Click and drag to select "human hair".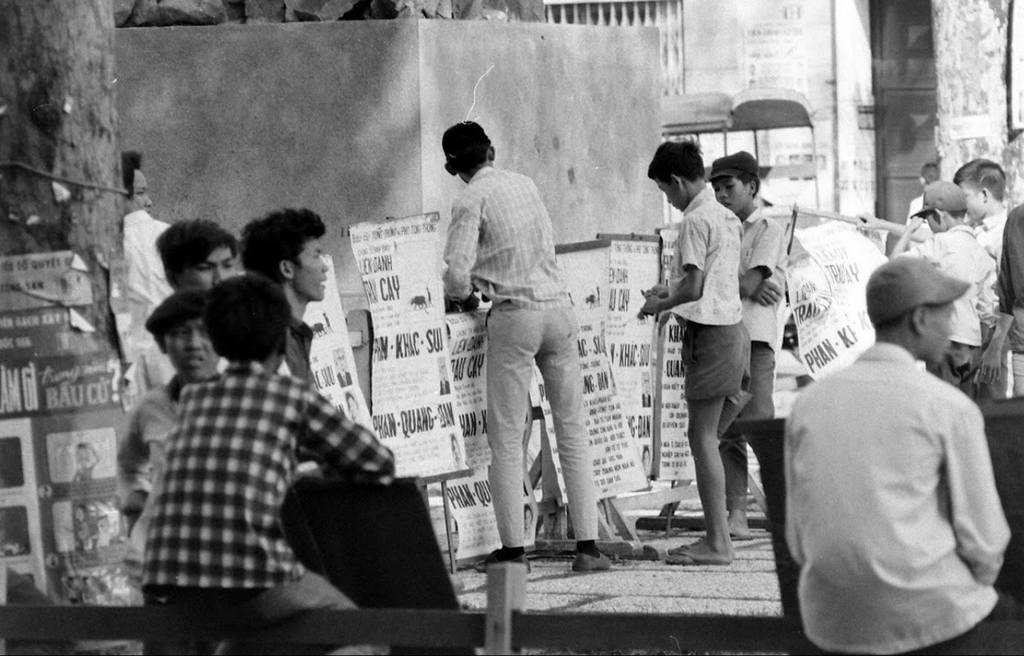
Selection: bbox=[736, 173, 762, 198].
